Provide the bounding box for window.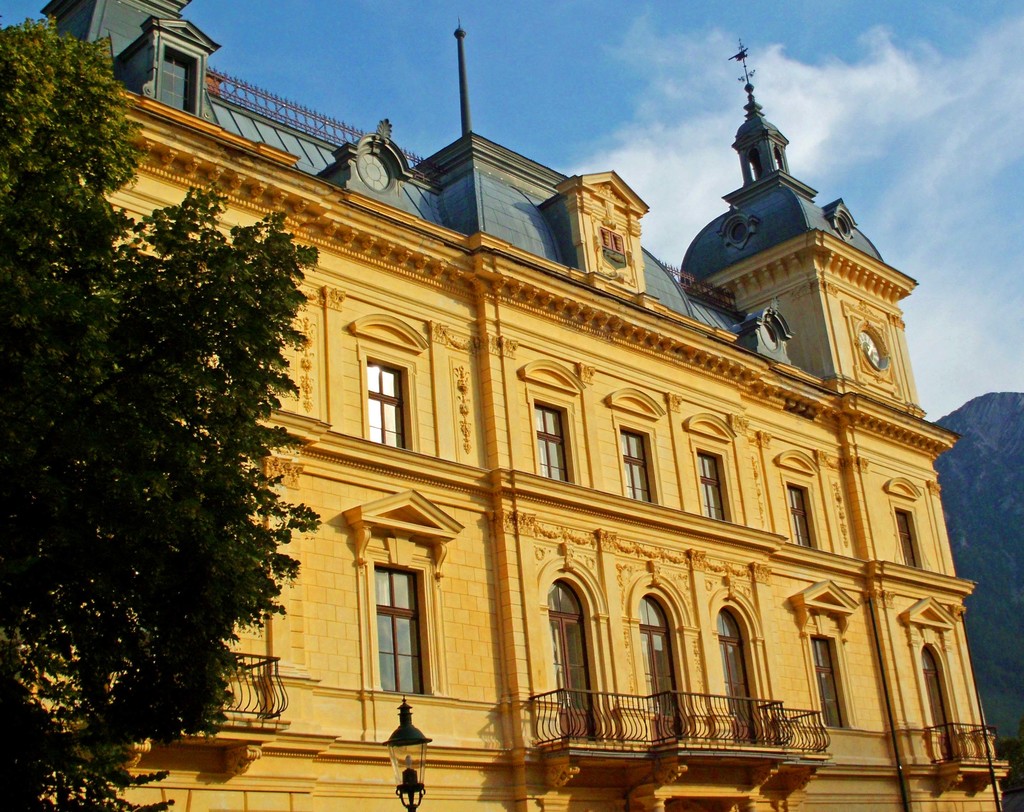
left=698, top=447, right=732, bottom=523.
